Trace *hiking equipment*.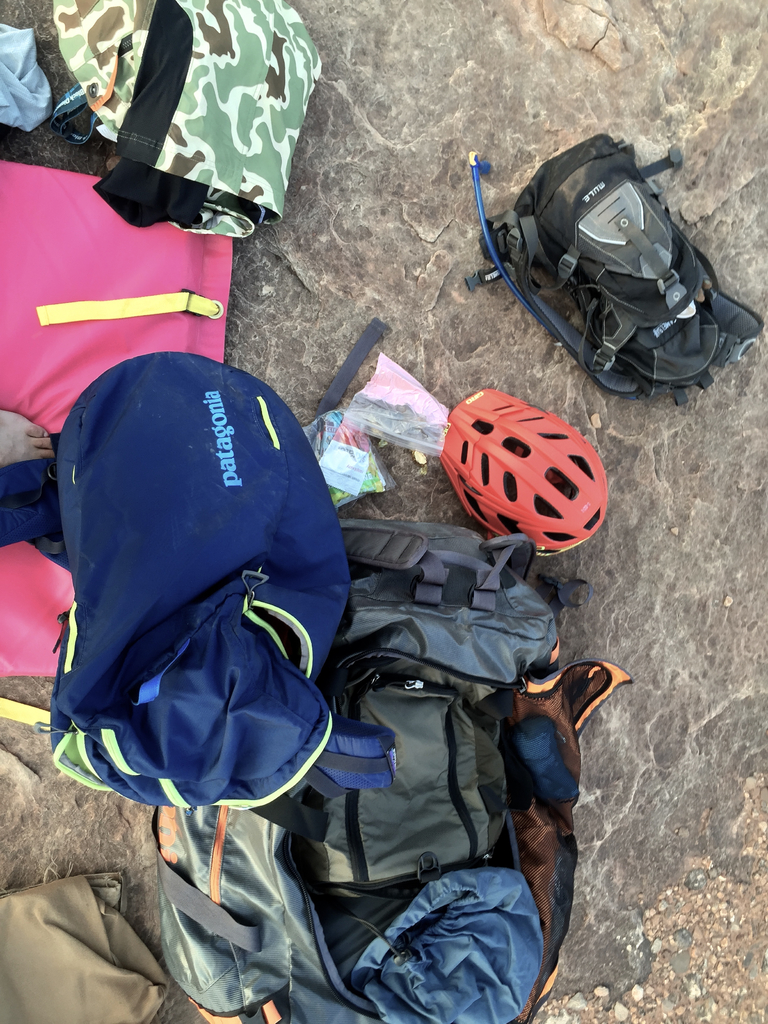
Traced to 148,510,643,1021.
